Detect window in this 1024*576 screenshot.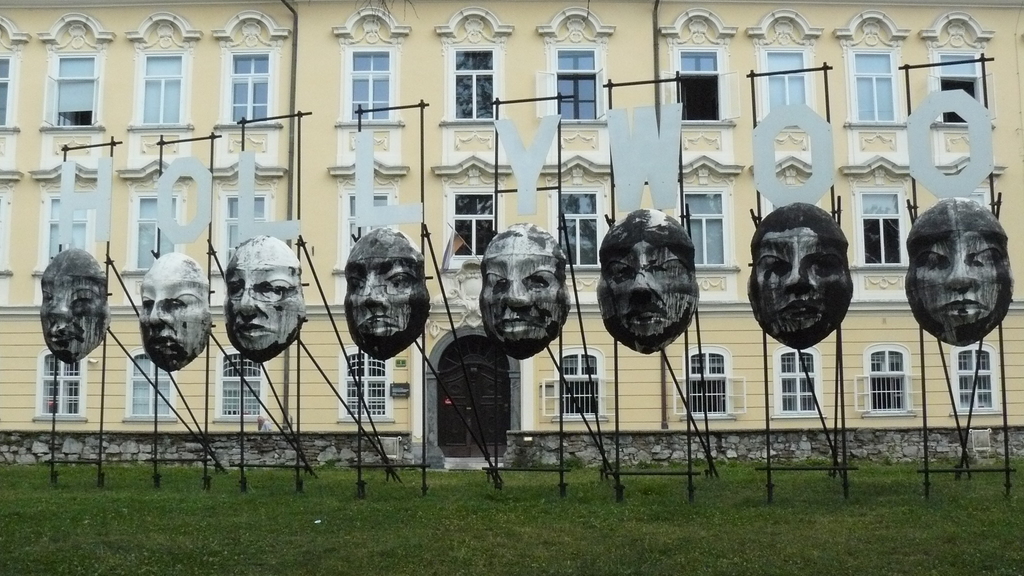
Detection: locate(222, 360, 257, 417).
